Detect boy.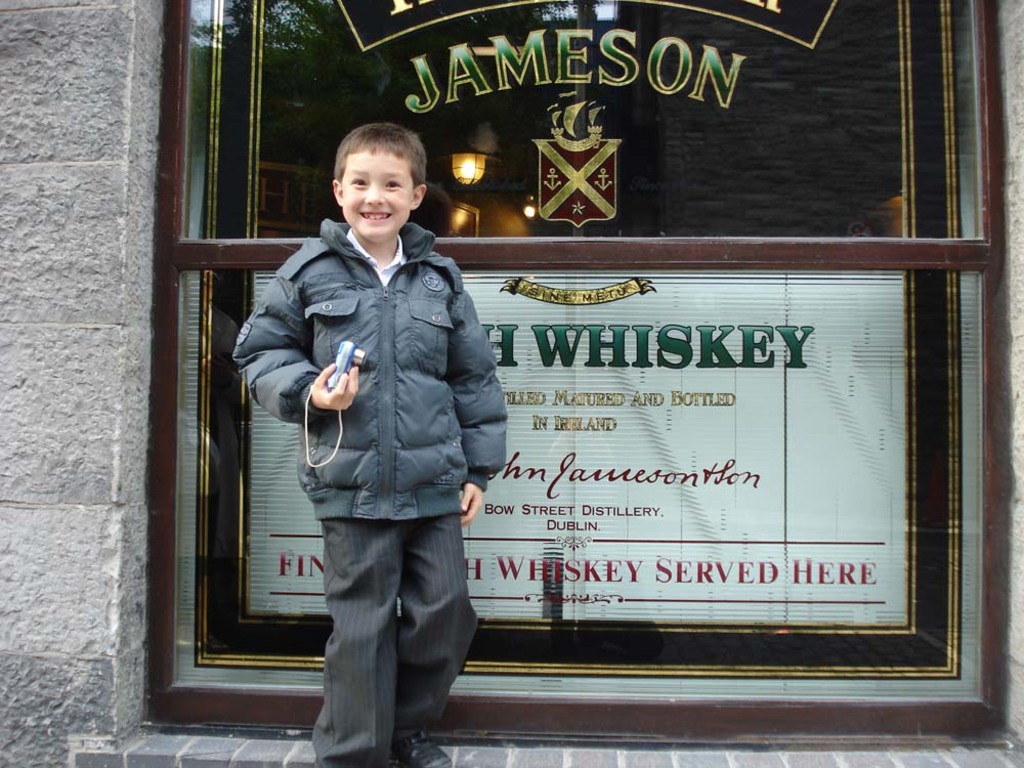
Detected at <region>233, 122, 510, 767</region>.
